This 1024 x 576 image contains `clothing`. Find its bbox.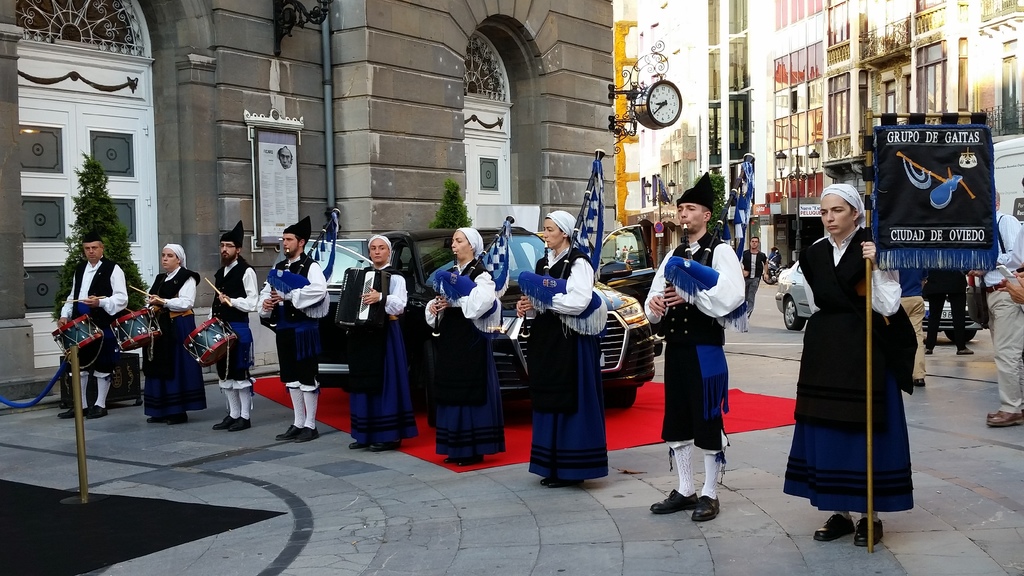
select_region(257, 252, 327, 425).
